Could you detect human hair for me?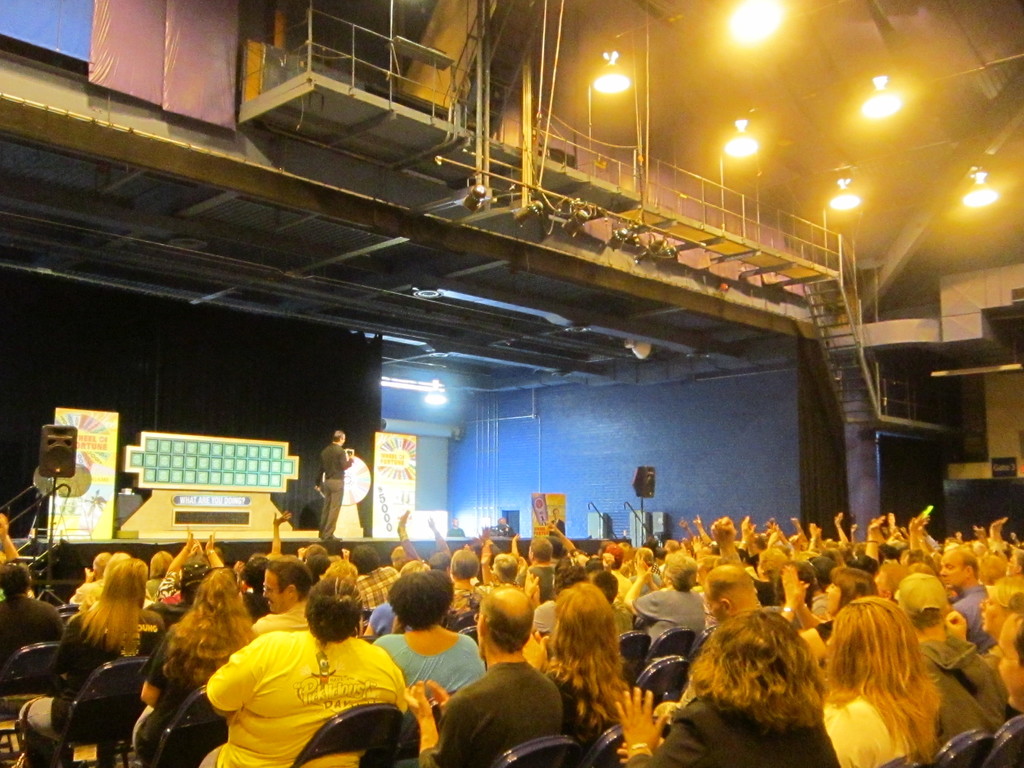
Detection result: detection(330, 430, 342, 443).
